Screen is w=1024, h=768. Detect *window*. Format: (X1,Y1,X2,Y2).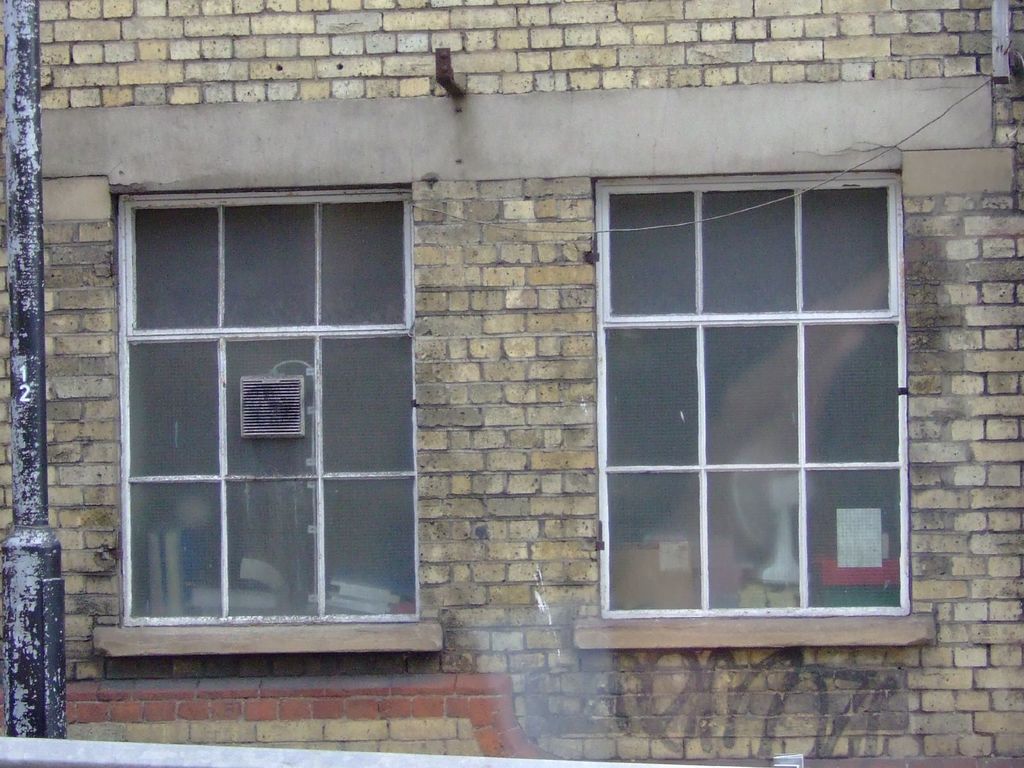
(591,172,913,617).
